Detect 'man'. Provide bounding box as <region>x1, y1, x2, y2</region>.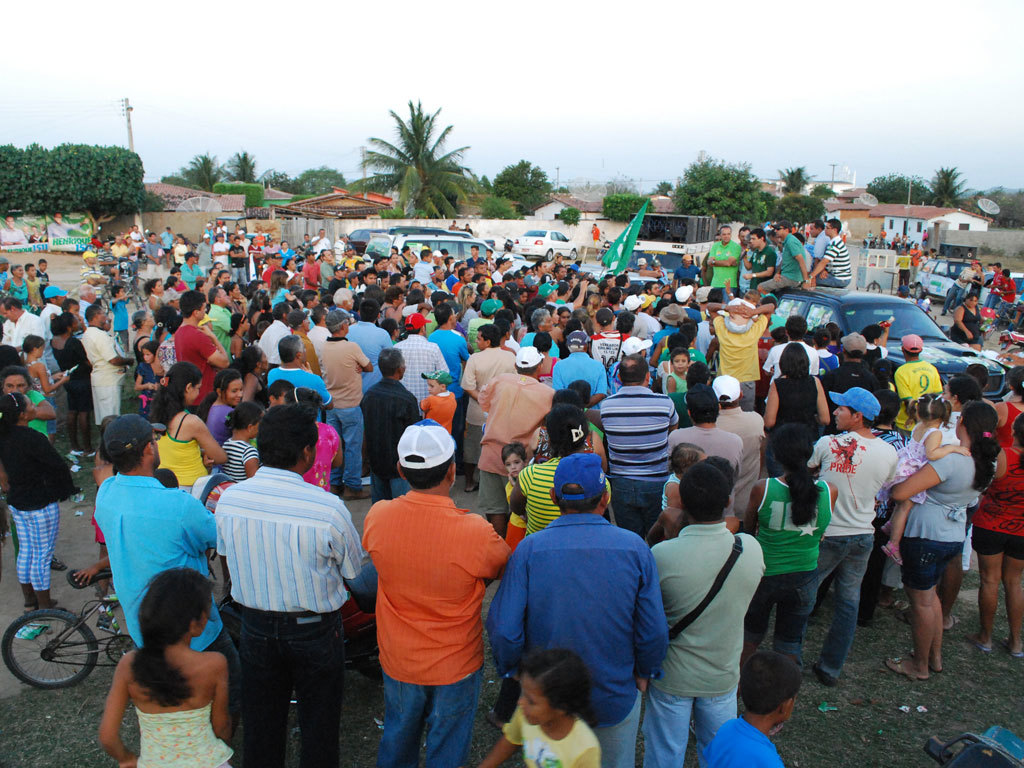
<region>276, 329, 337, 419</region>.
